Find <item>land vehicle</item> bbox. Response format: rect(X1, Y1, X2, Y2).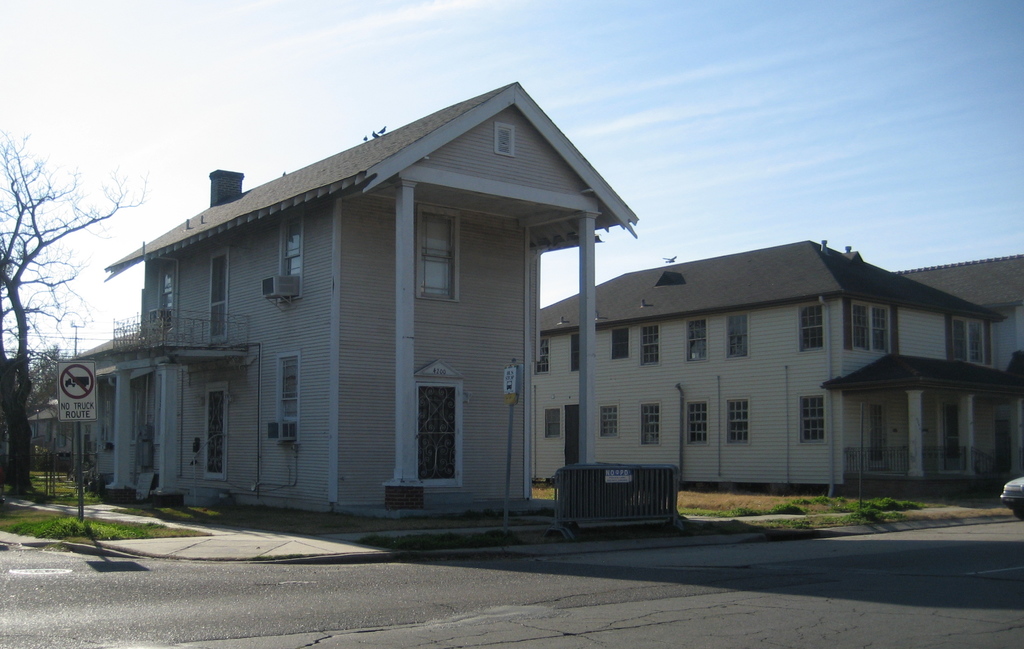
rect(64, 374, 90, 389).
